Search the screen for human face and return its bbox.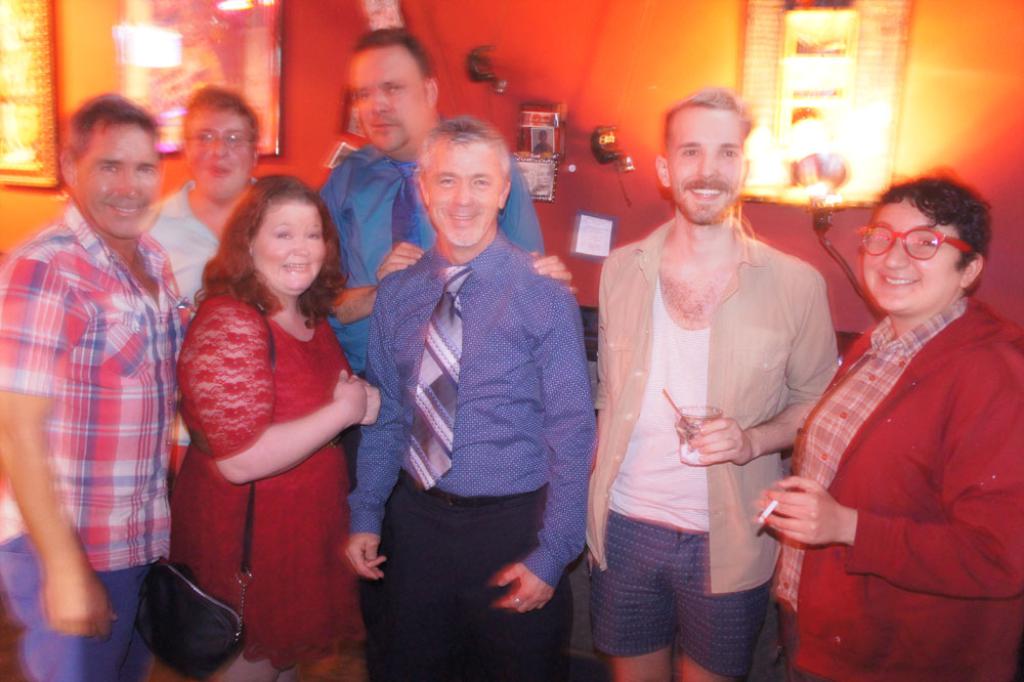
Found: <bbox>423, 141, 503, 244</bbox>.
